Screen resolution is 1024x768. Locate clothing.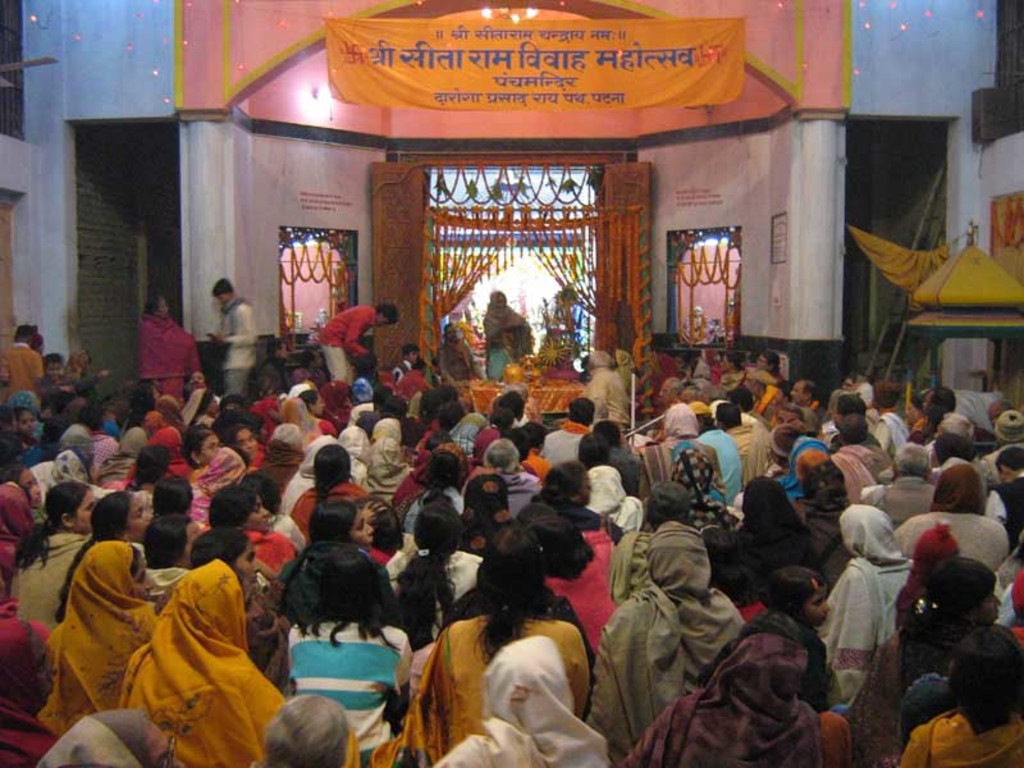
region(436, 337, 475, 385).
